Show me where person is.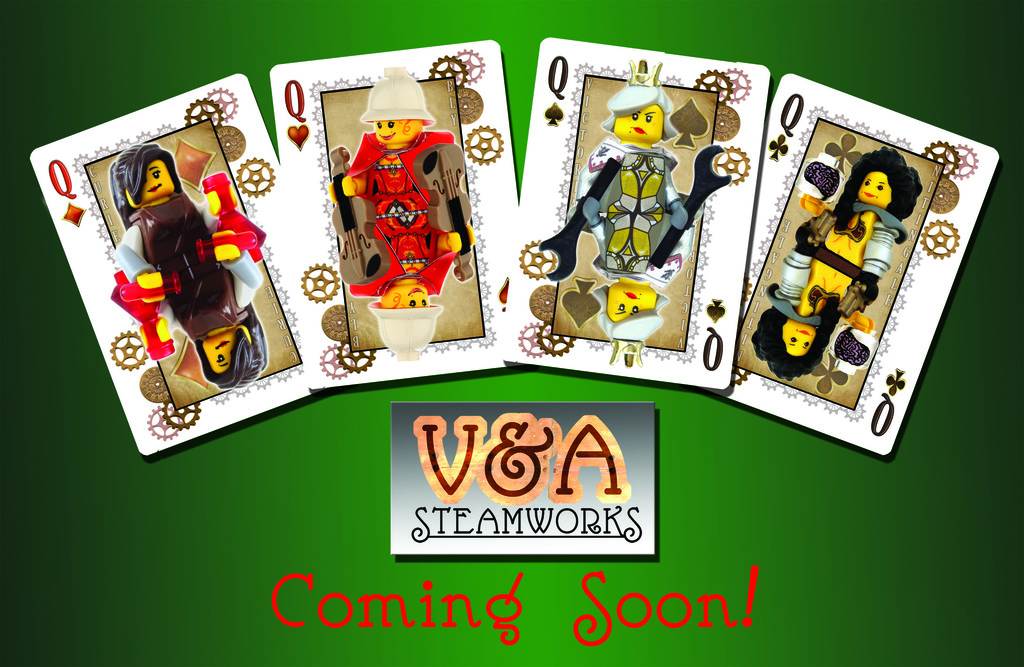
person is at bbox=(346, 76, 446, 211).
